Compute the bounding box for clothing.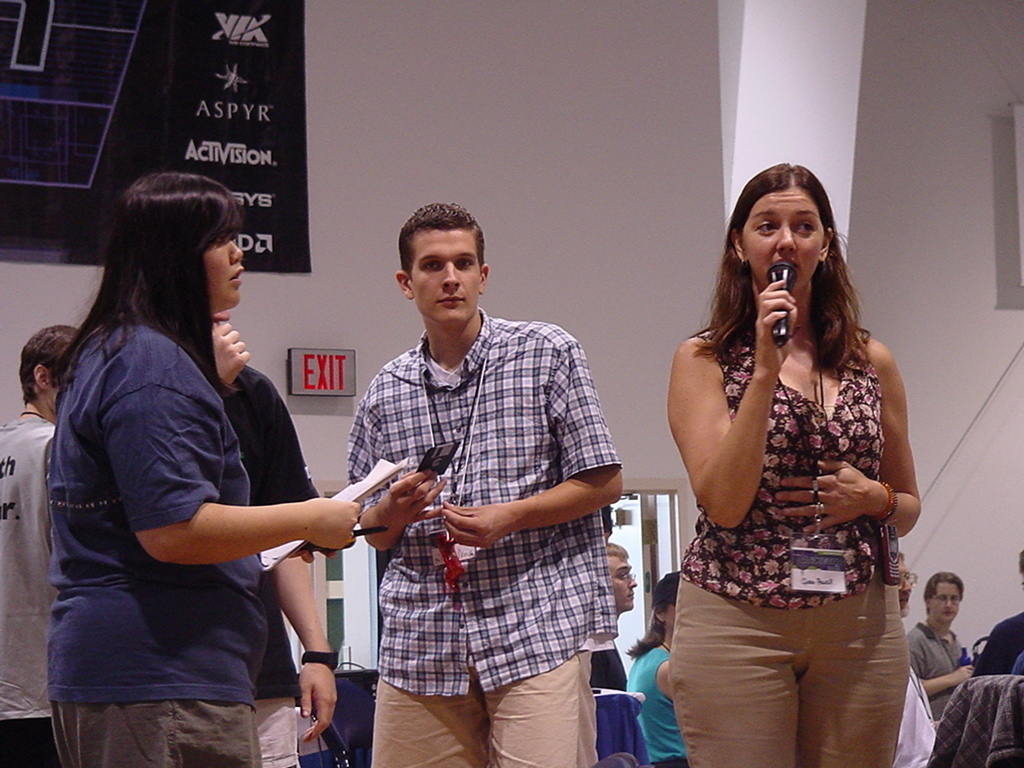
crop(0, 414, 58, 767).
